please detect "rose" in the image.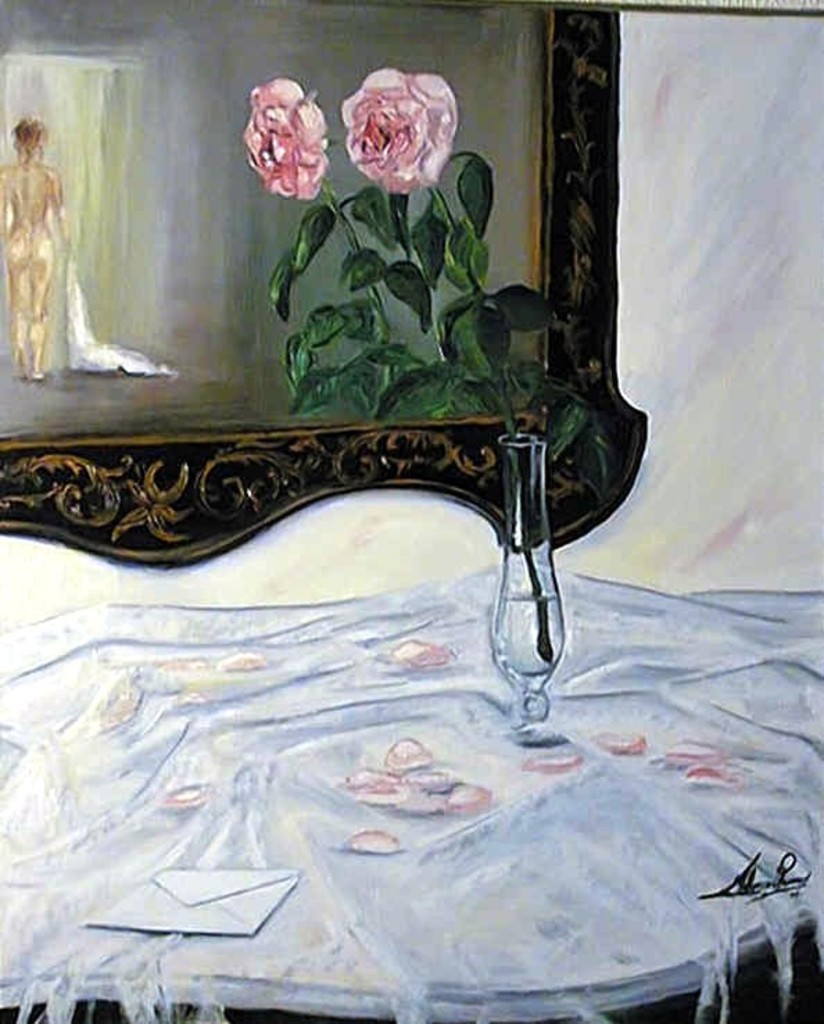
[344, 68, 465, 198].
